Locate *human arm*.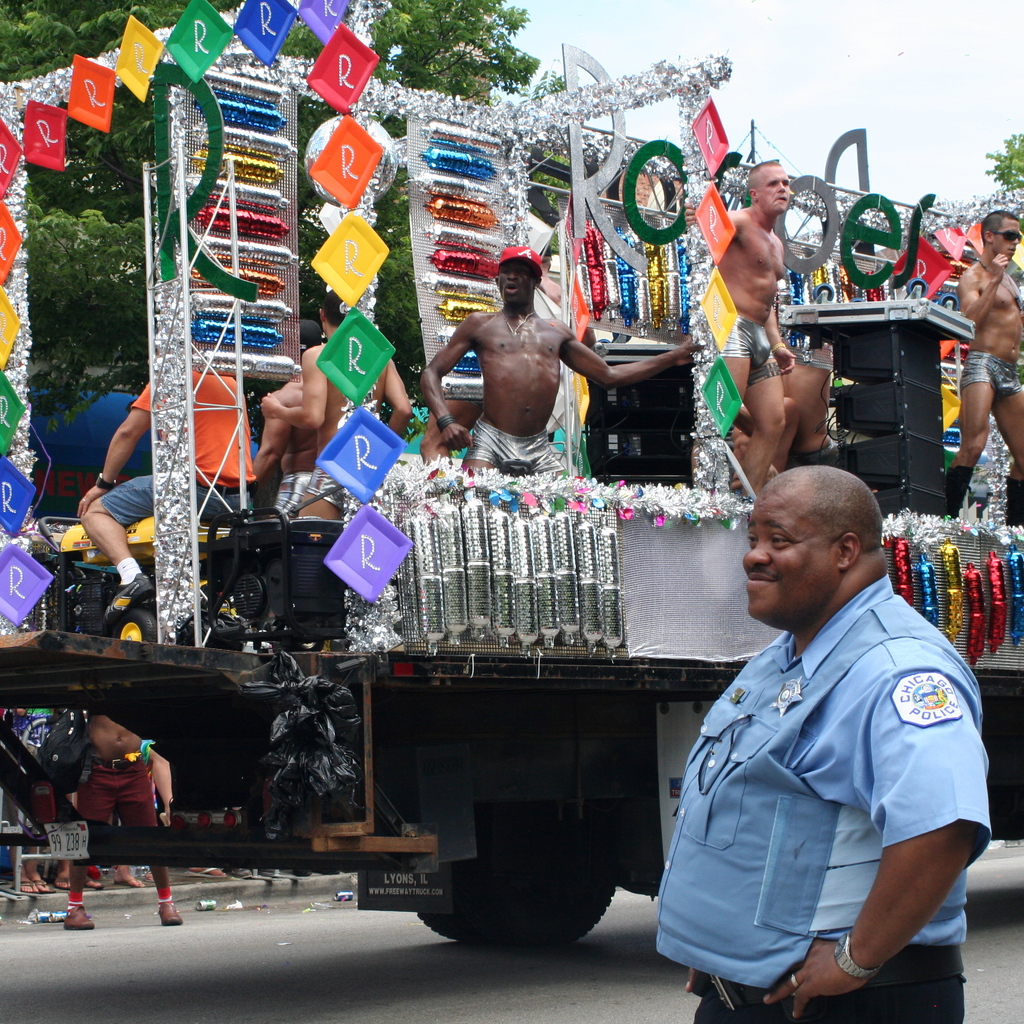
Bounding box: box(423, 327, 474, 447).
